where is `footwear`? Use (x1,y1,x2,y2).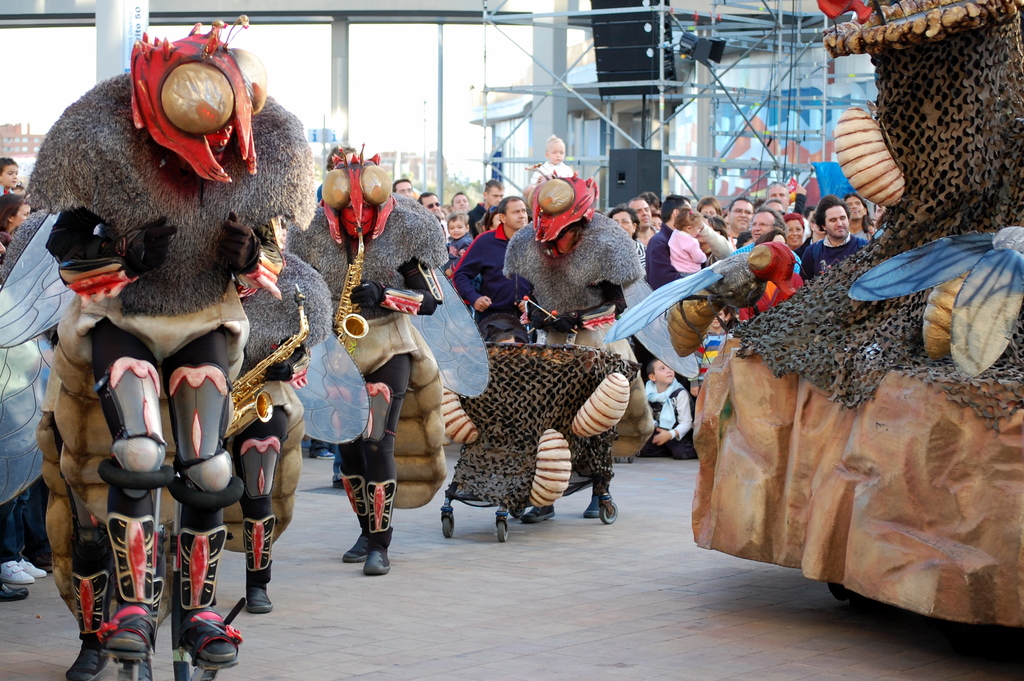
(584,495,605,518).
